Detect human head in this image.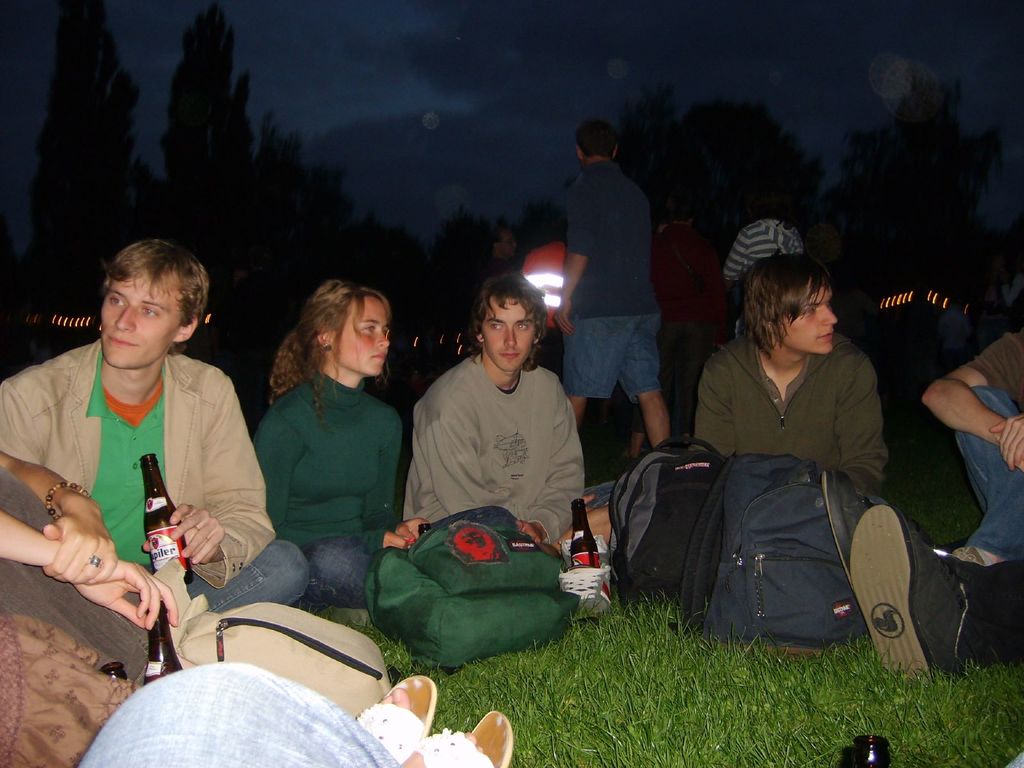
Detection: region(96, 238, 207, 367).
